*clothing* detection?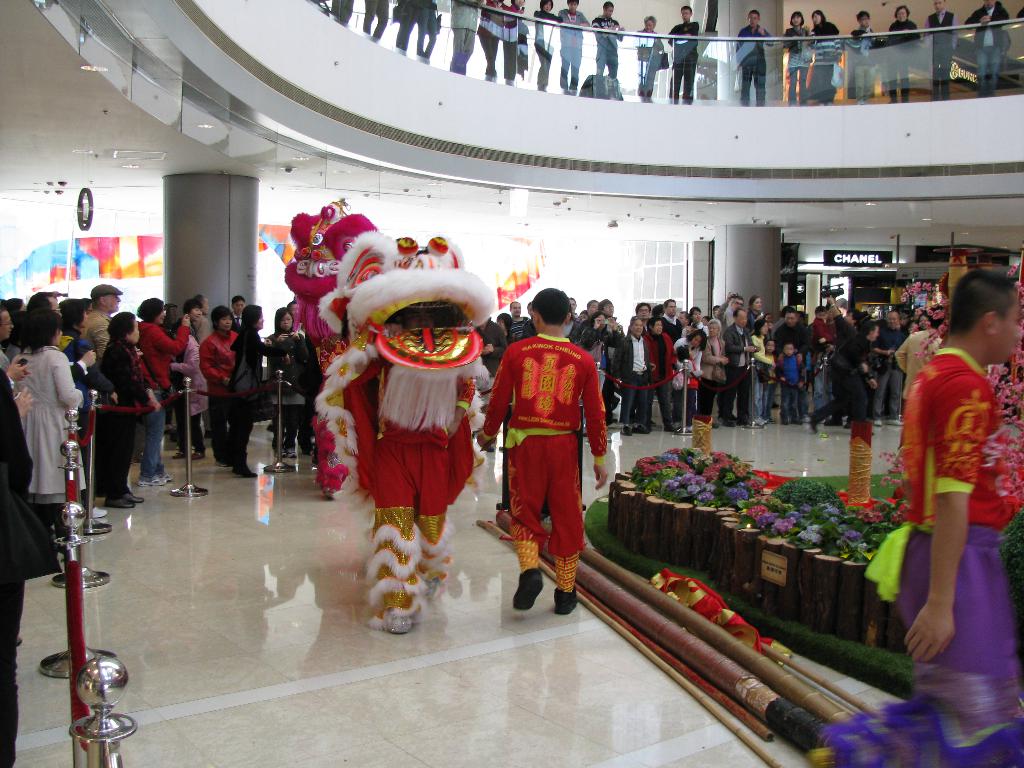
[x1=893, y1=346, x2=1023, y2=767]
